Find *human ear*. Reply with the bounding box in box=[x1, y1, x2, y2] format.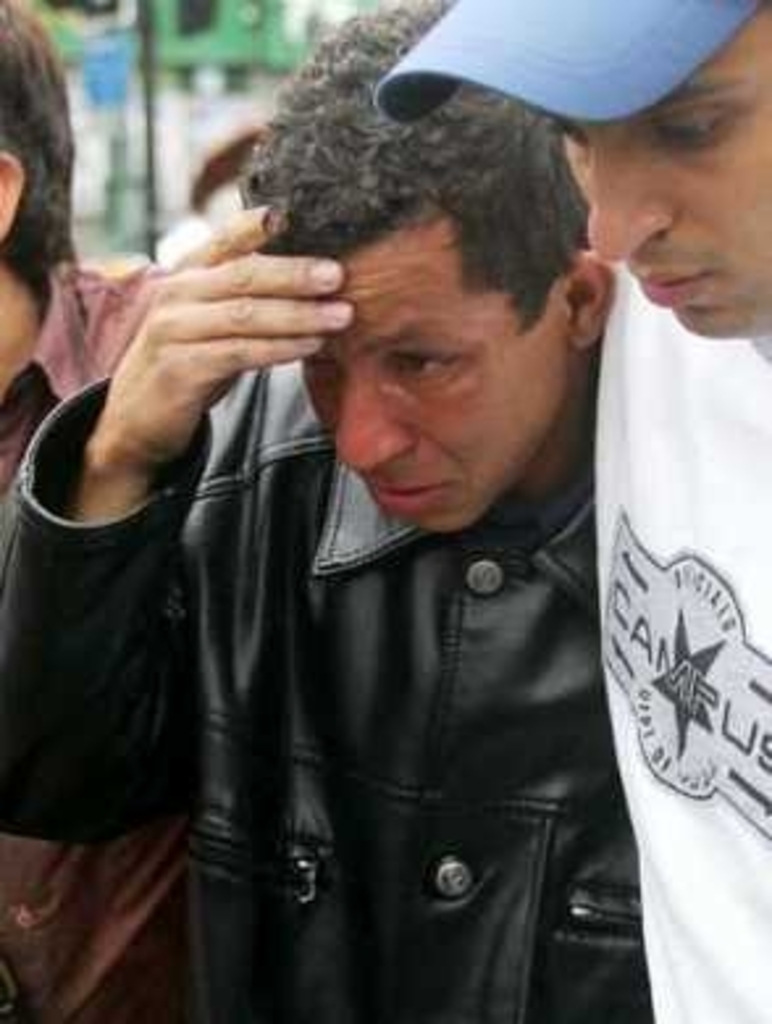
box=[565, 255, 617, 349].
